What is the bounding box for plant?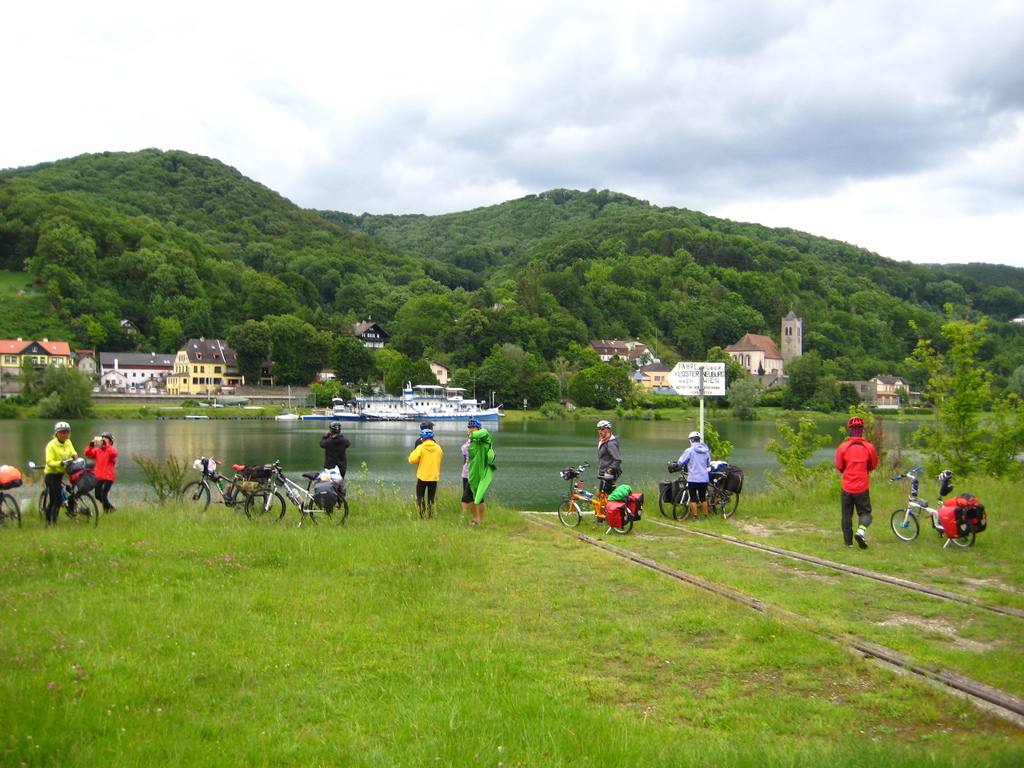
[x1=536, y1=401, x2=570, y2=424].
